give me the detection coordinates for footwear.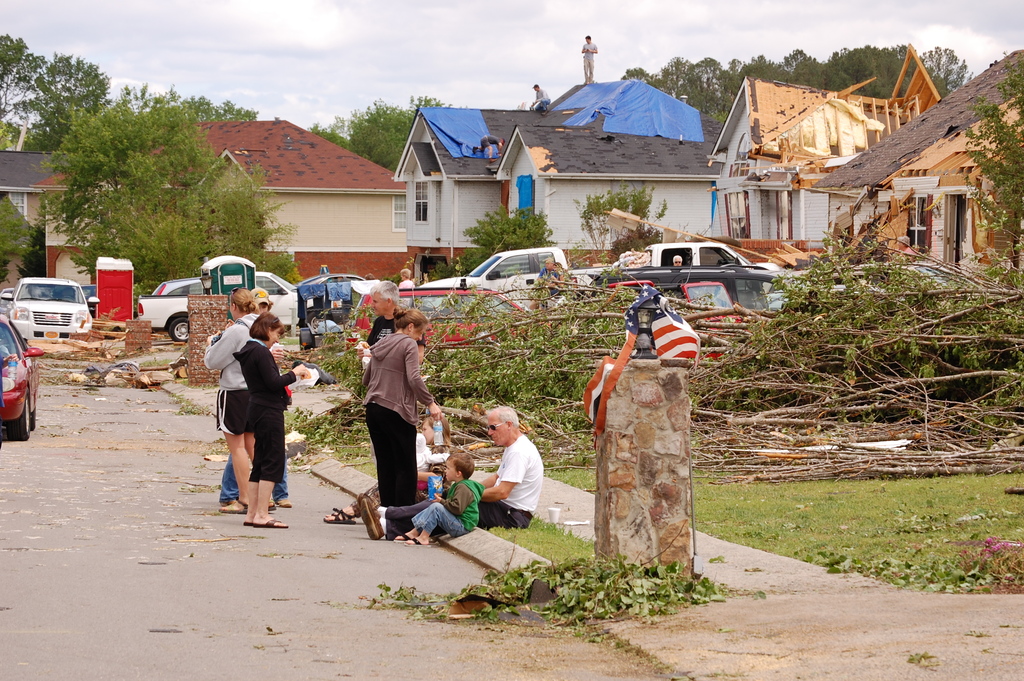
(358,488,391,543).
